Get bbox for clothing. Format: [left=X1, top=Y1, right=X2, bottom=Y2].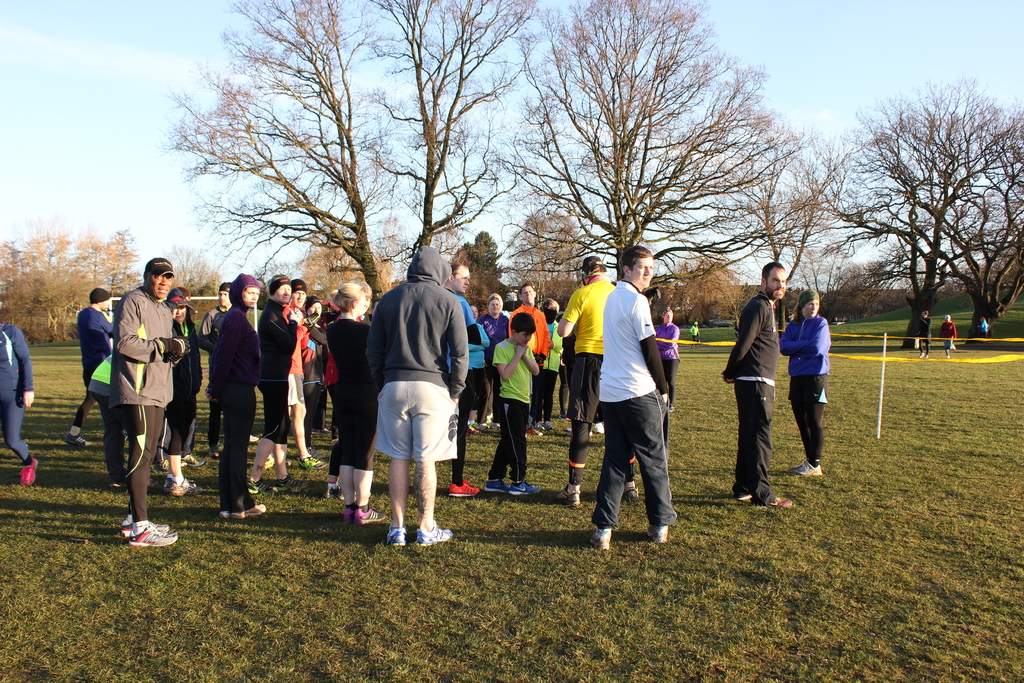
[left=258, top=301, right=307, bottom=440].
